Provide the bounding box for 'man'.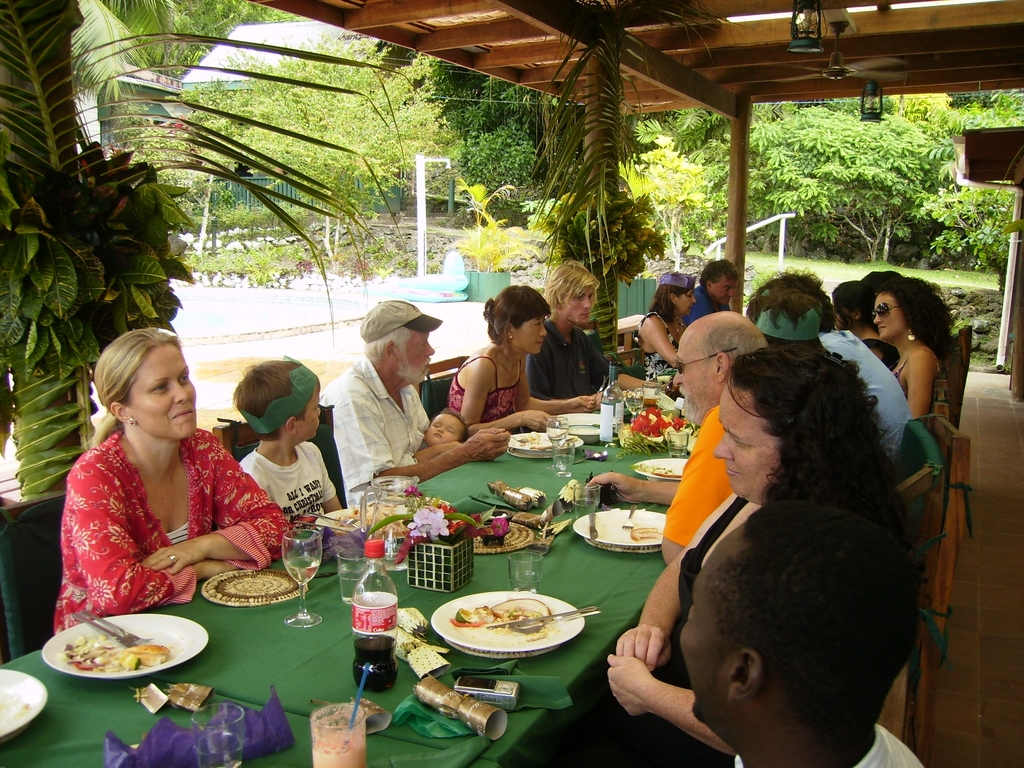
crop(688, 261, 738, 321).
